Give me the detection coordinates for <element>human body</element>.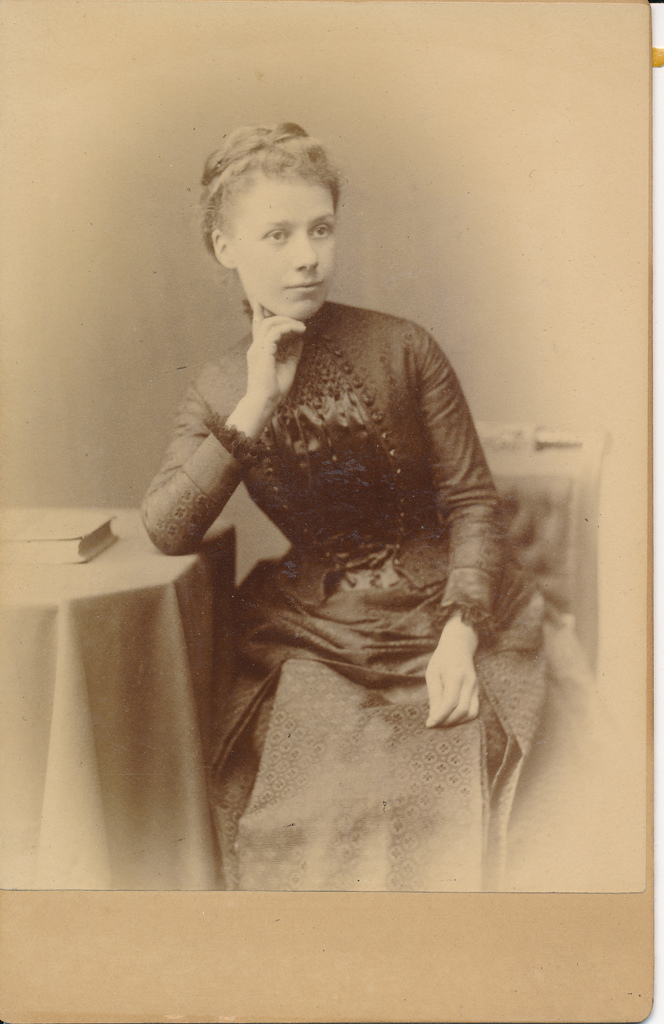
{"x1": 101, "y1": 116, "x2": 583, "y2": 892}.
